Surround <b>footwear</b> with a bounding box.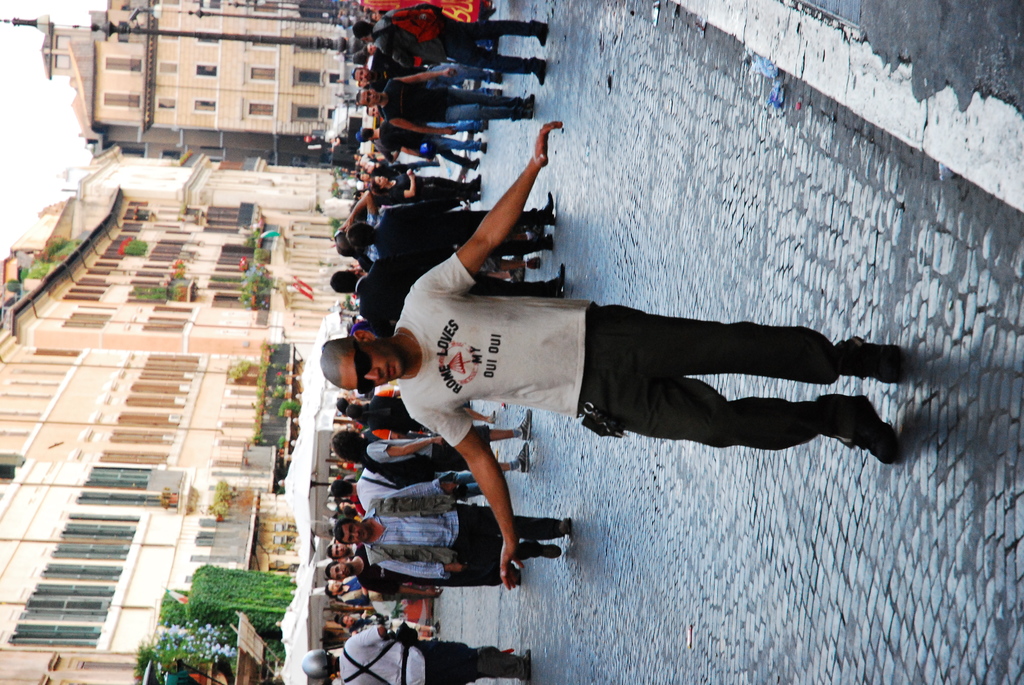
Rect(544, 191, 557, 224).
